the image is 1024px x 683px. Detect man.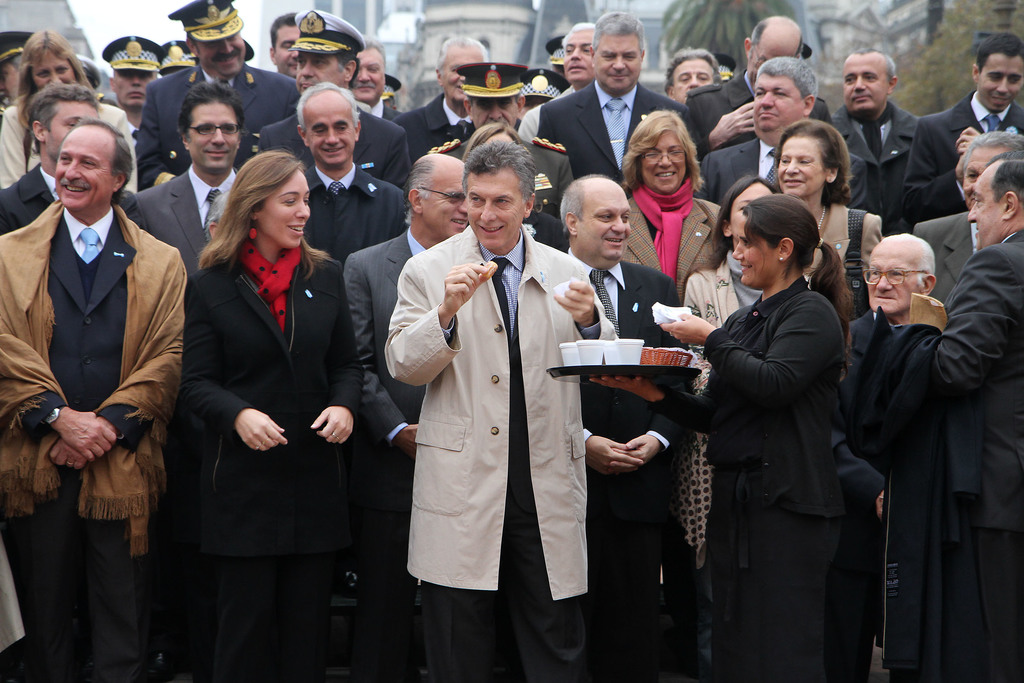
Detection: box=[269, 12, 296, 79].
